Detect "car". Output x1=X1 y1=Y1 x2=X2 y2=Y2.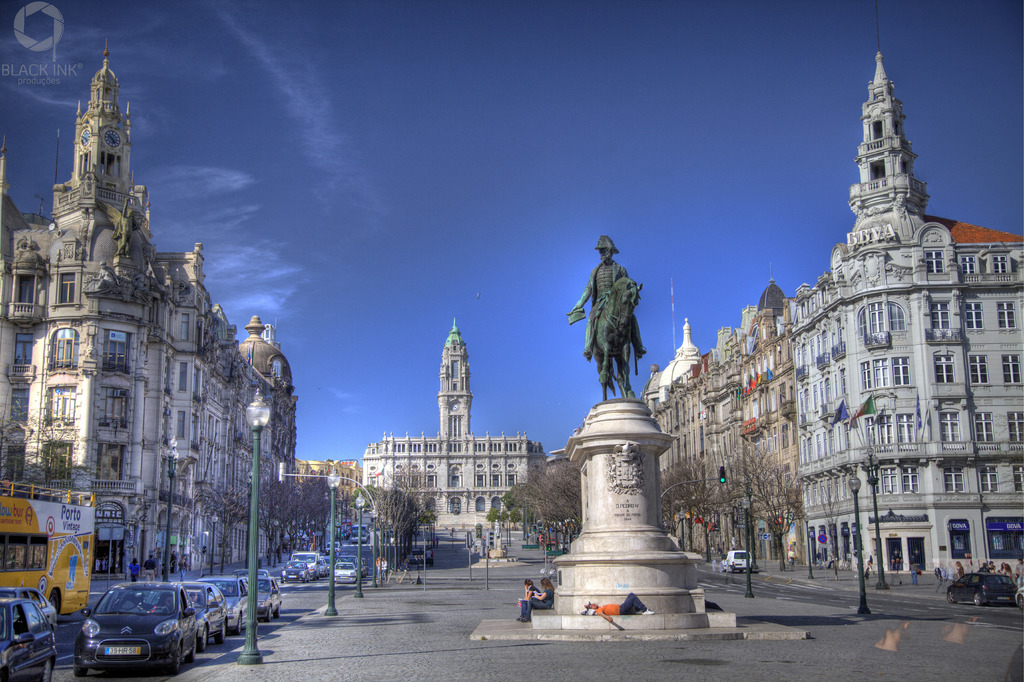
x1=322 y1=564 x2=330 y2=573.
